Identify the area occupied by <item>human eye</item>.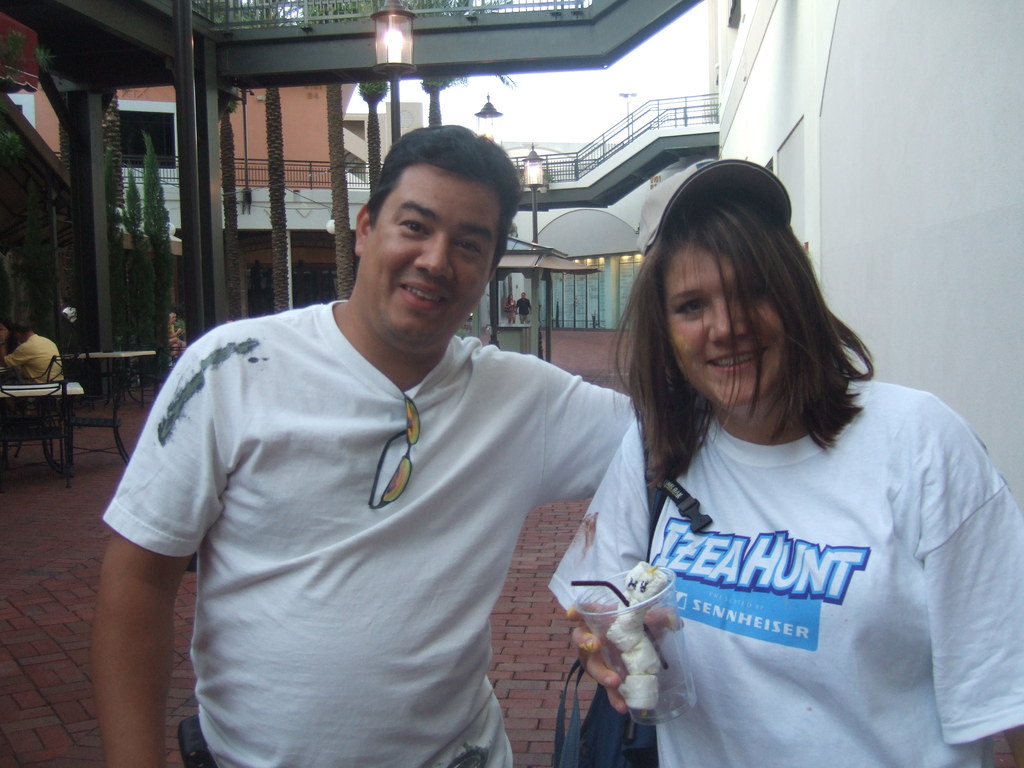
Area: box=[668, 298, 704, 321].
